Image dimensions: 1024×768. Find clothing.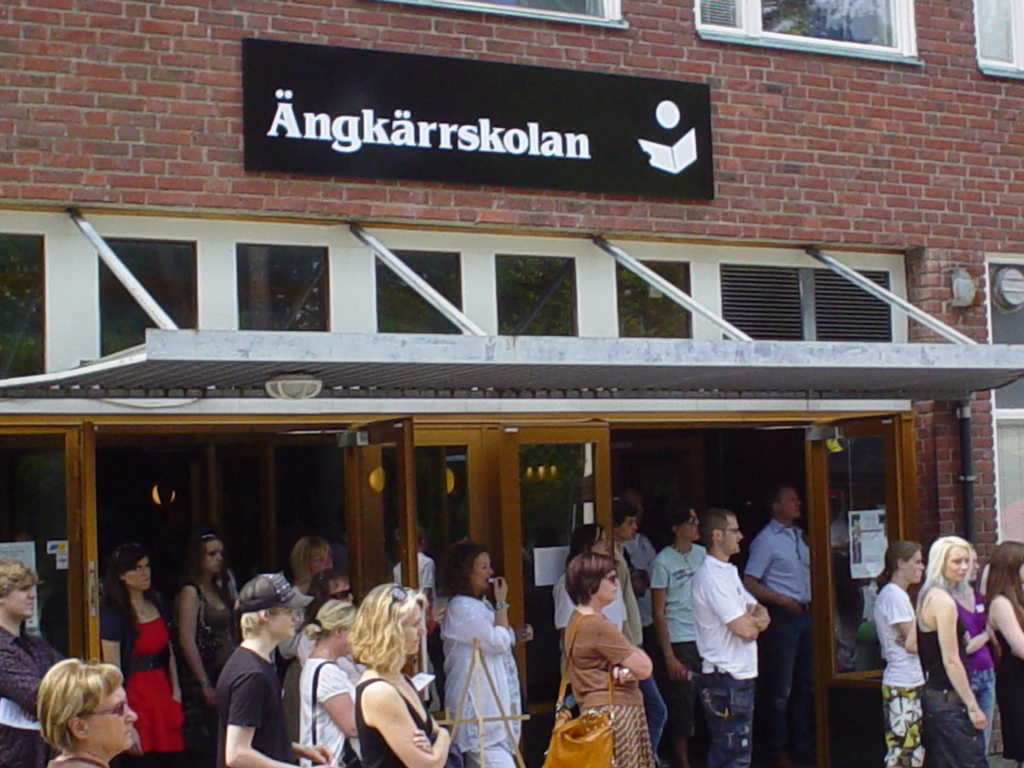
[x1=0, y1=618, x2=57, y2=767].
